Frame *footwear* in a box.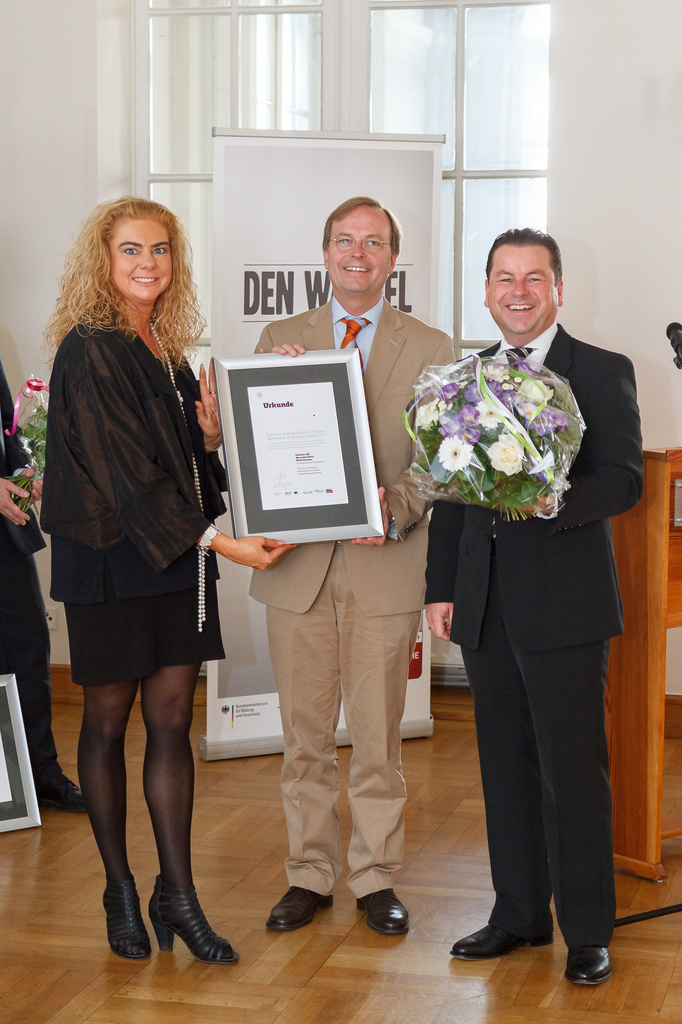
[15,778,132,811].
